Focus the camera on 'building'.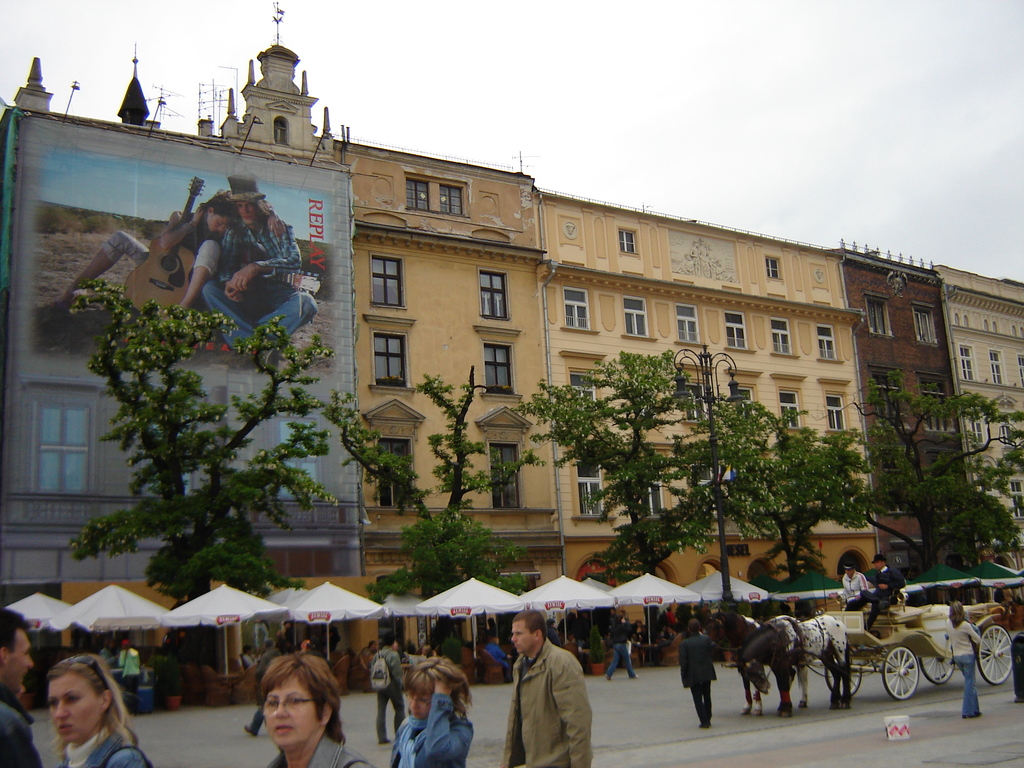
Focus region: BBox(0, 0, 1023, 657).
